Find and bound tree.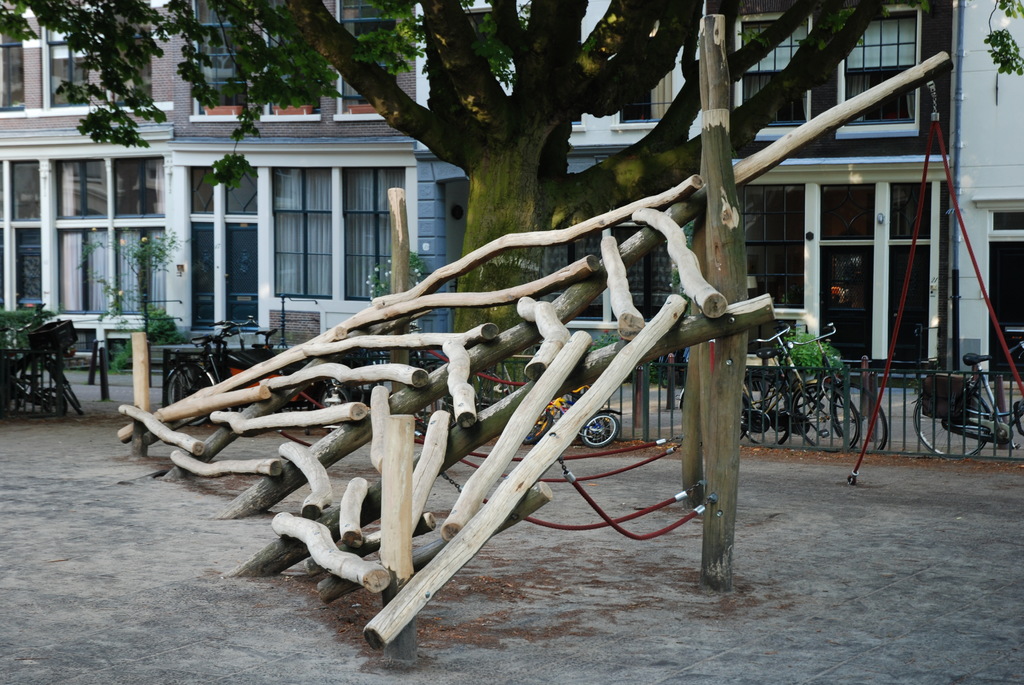
Bound: Rect(2, 0, 1023, 423).
